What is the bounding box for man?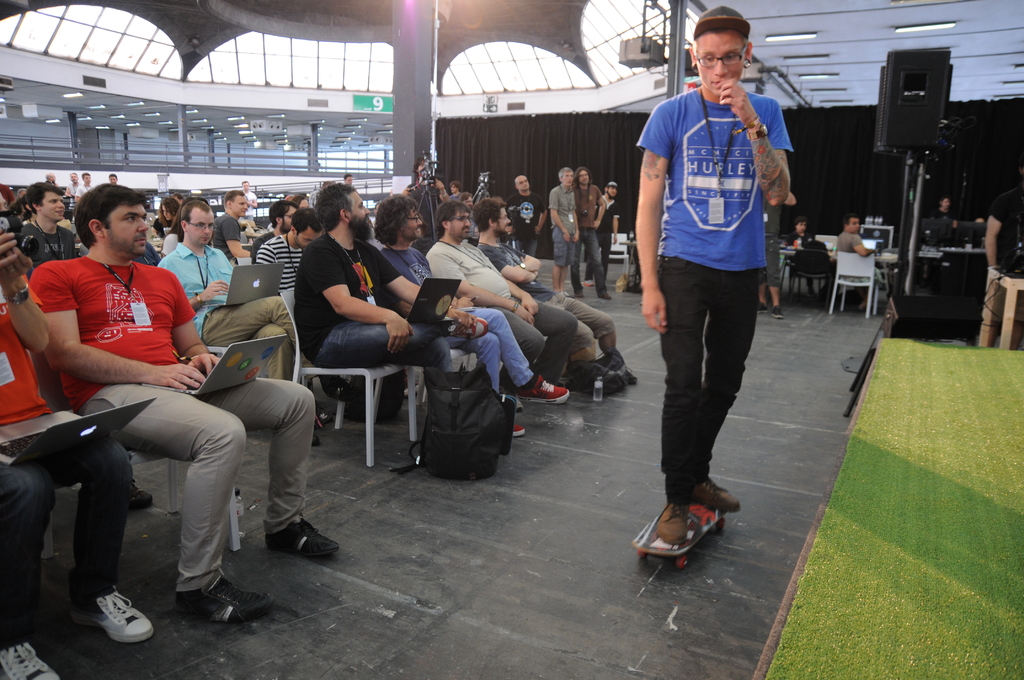
bbox=[209, 187, 254, 273].
